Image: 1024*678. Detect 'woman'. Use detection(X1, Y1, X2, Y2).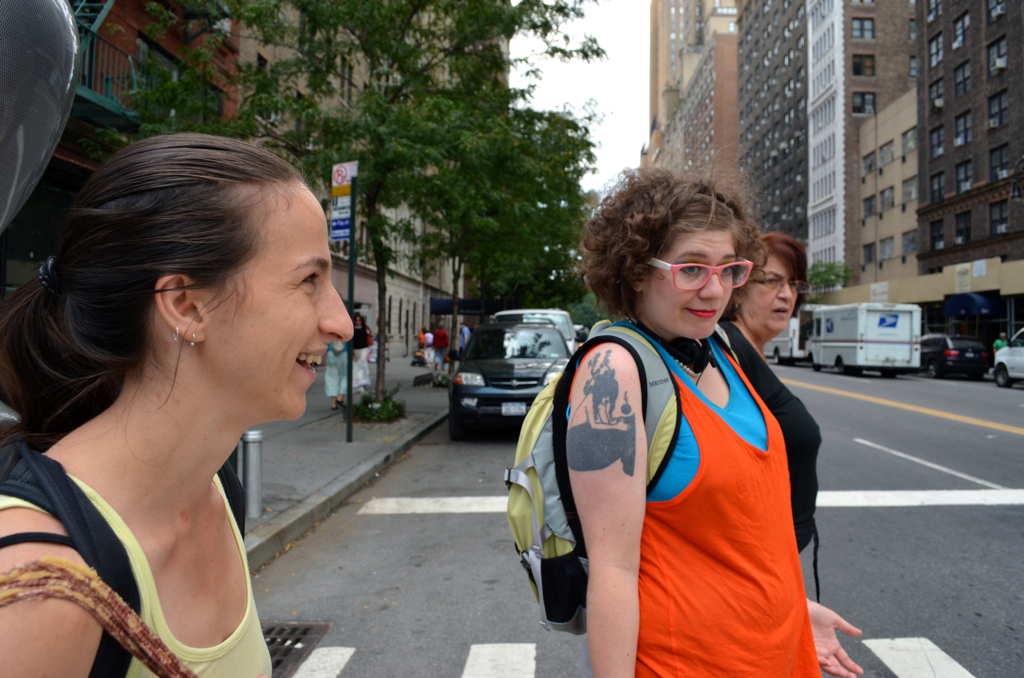
detection(707, 231, 832, 611).
